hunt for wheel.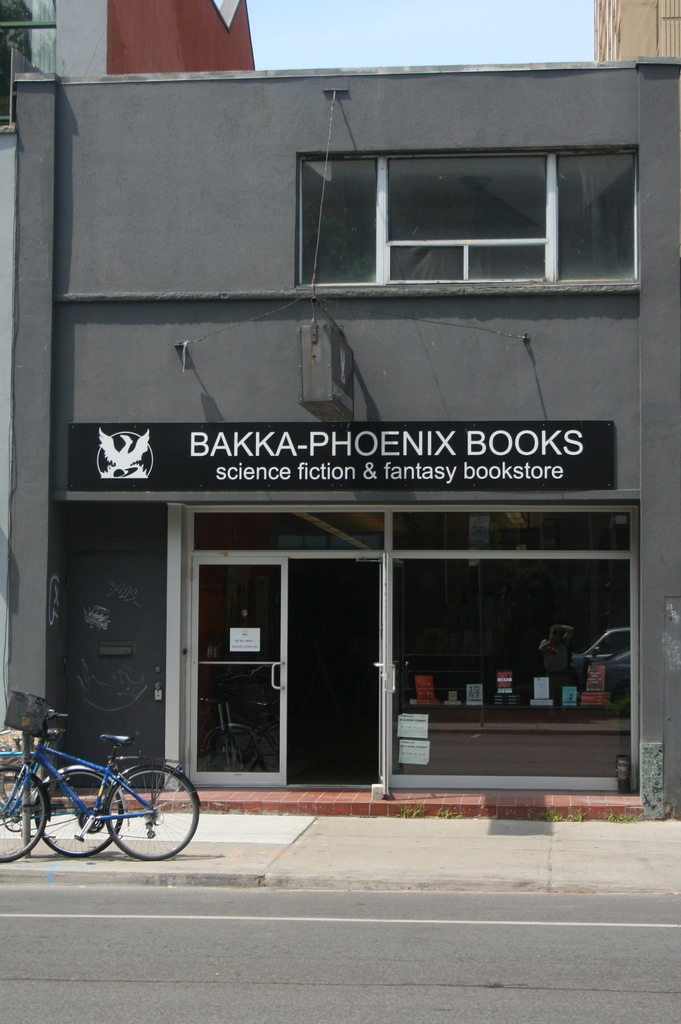
Hunted down at Rect(0, 764, 51, 865).
